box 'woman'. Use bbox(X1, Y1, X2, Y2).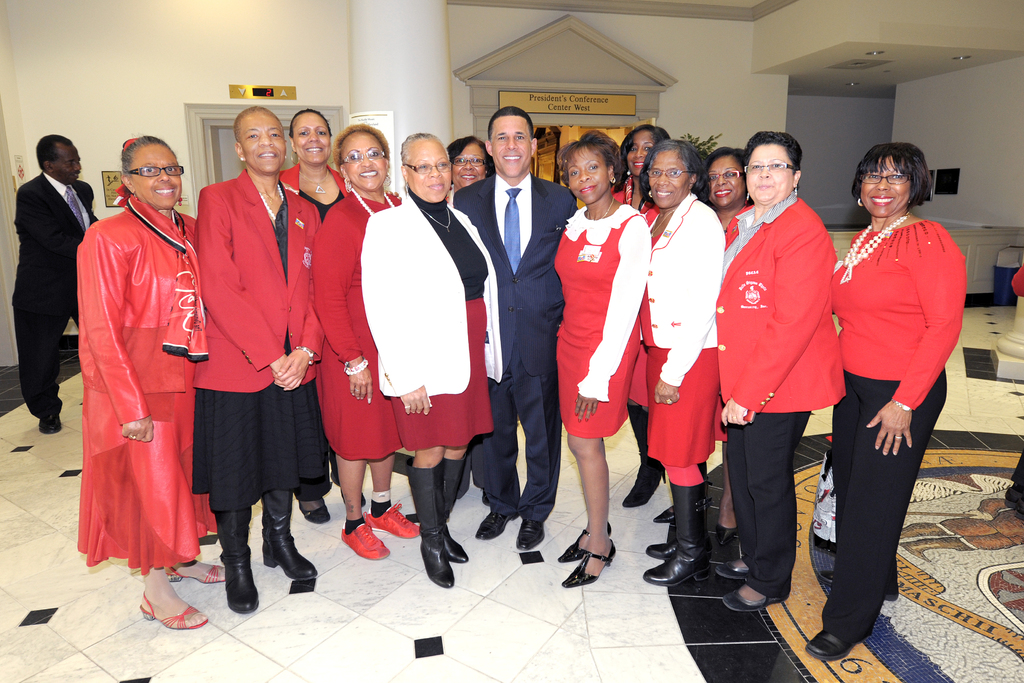
bbox(703, 148, 753, 551).
